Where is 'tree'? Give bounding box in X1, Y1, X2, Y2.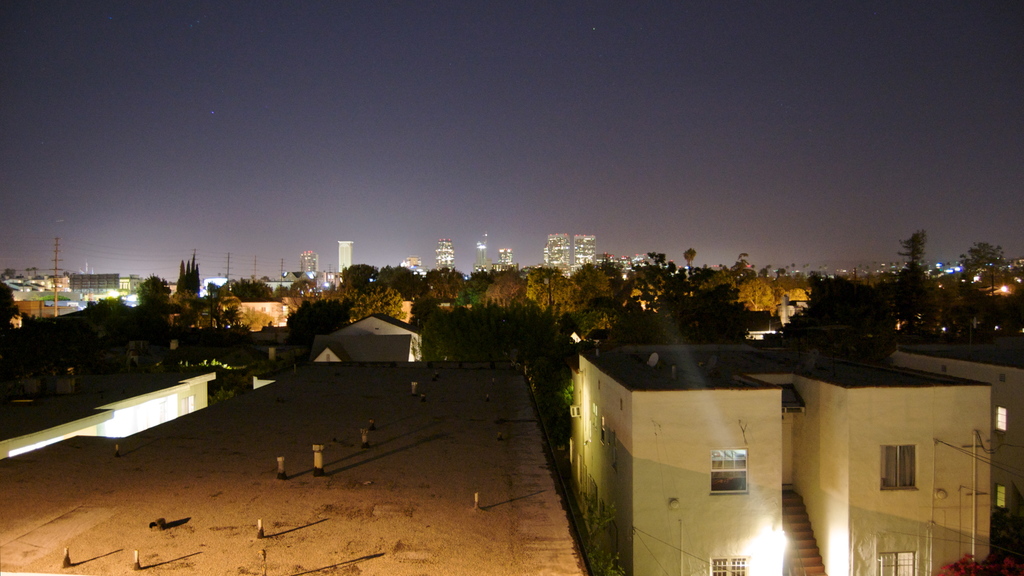
0, 283, 26, 330.
